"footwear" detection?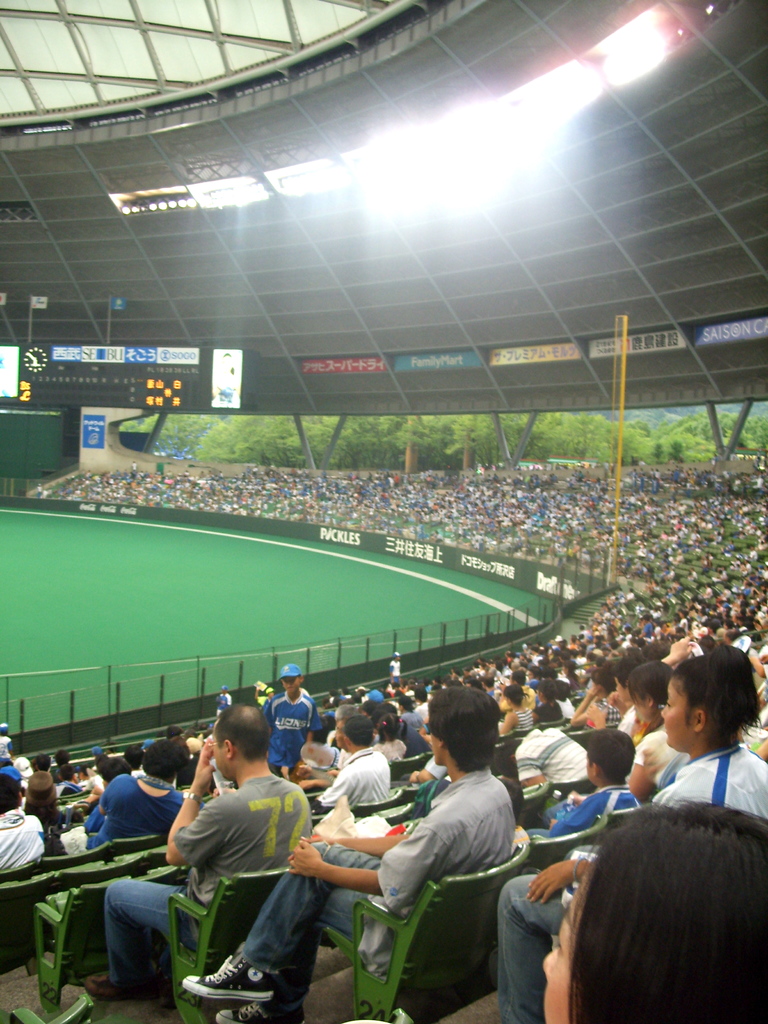
x1=214, y1=996, x2=266, y2=1023
